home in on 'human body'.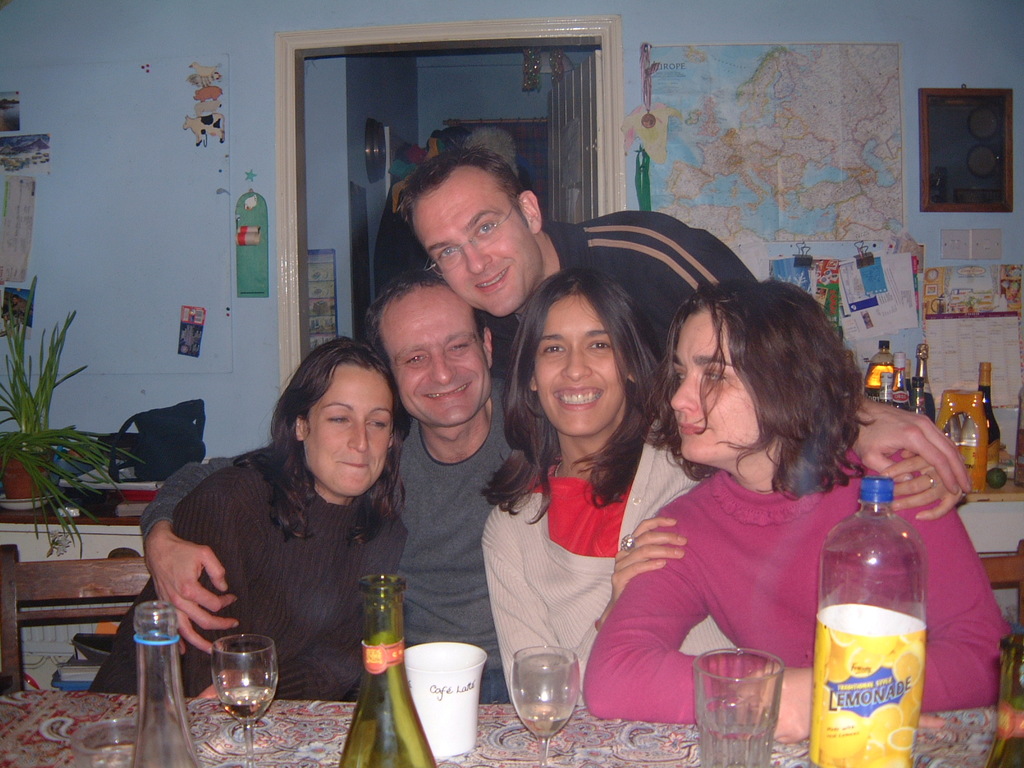
Homed in at Rect(575, 443, 1016, 744).
